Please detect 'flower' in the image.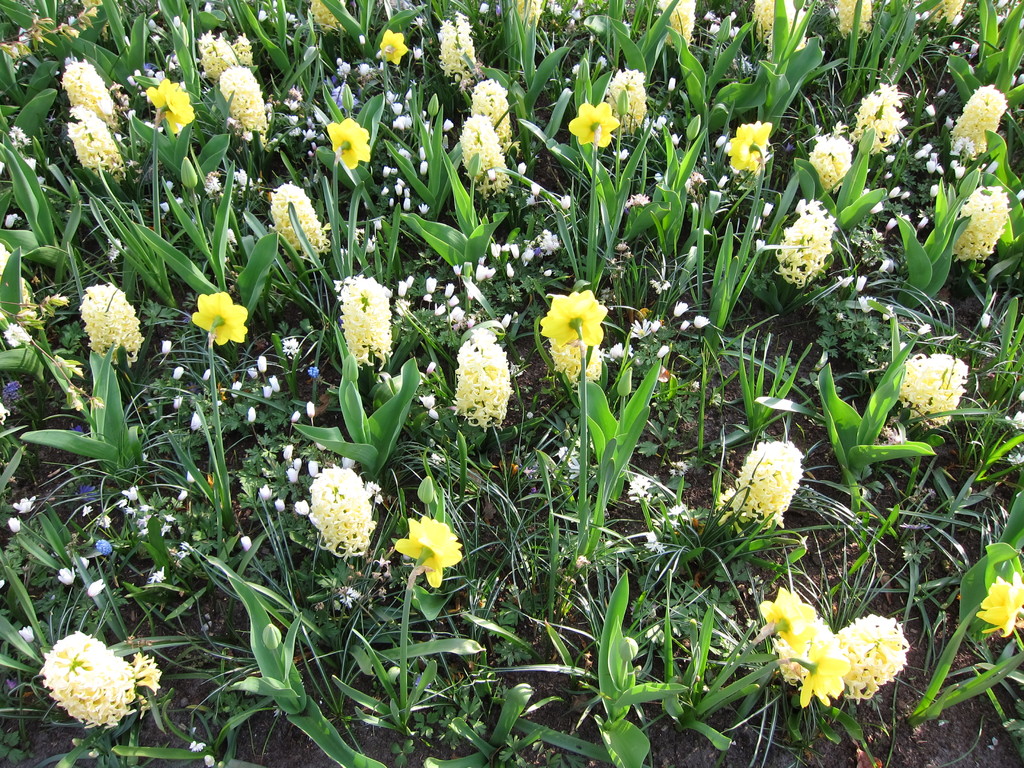
<bbox>890, 353, 967, 429</bbox>.
